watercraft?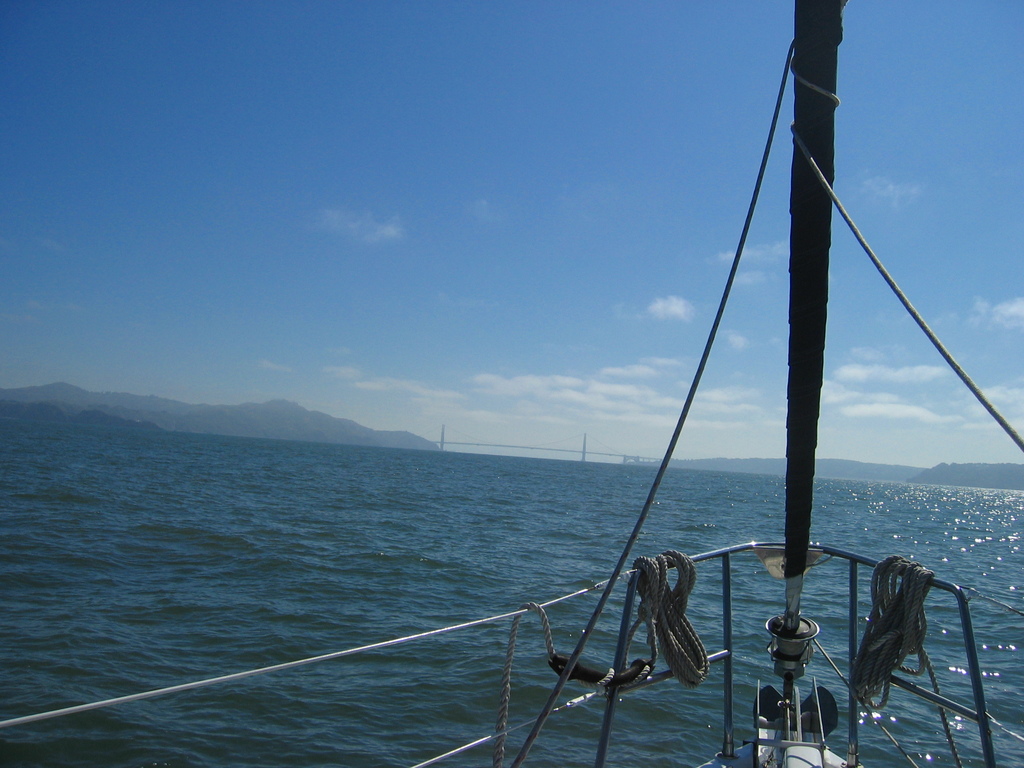
pyautogui.locateOnScreen(0, 0, 1023, 767)
